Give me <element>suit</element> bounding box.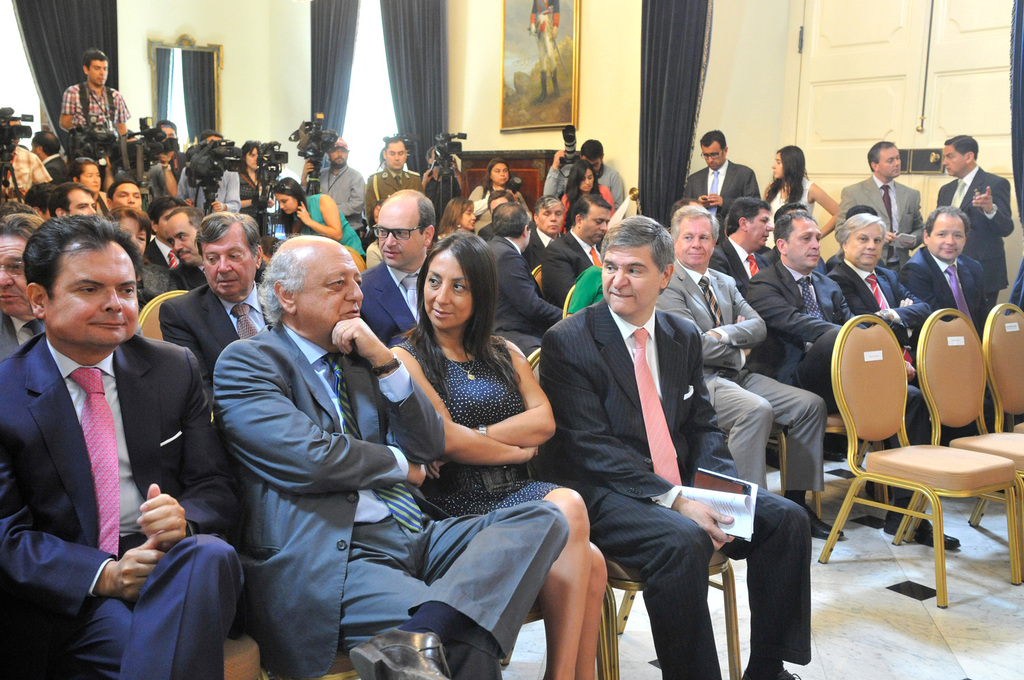
213/317/569/679.
